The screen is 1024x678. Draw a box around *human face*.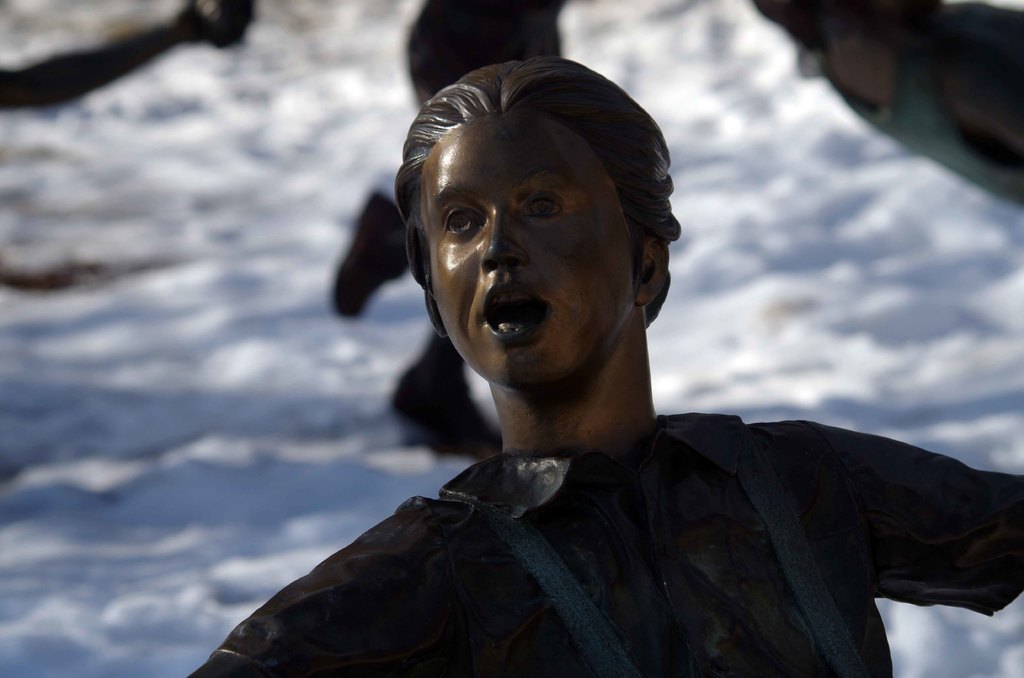
left=420, top=124, right=637, bottom=381.
